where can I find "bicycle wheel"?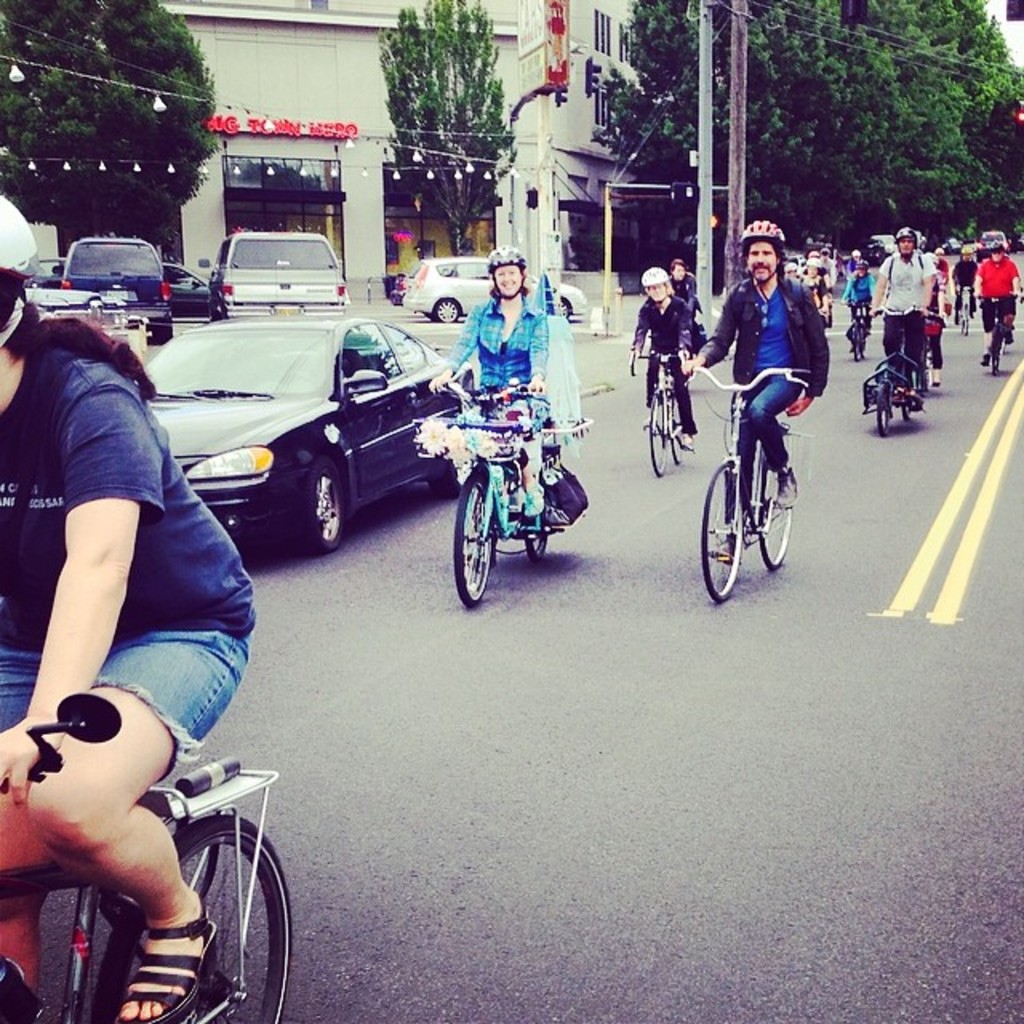
You can find it at bbox(760, 458, 797, 566).
